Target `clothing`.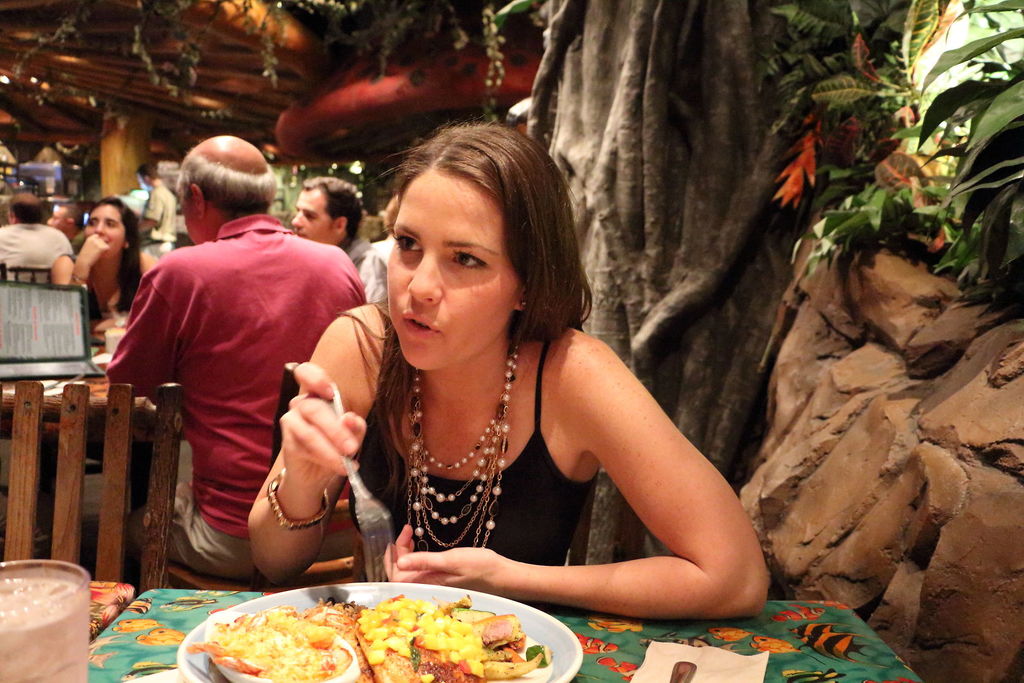
Target region: box=[123, 189, 361, 600].
